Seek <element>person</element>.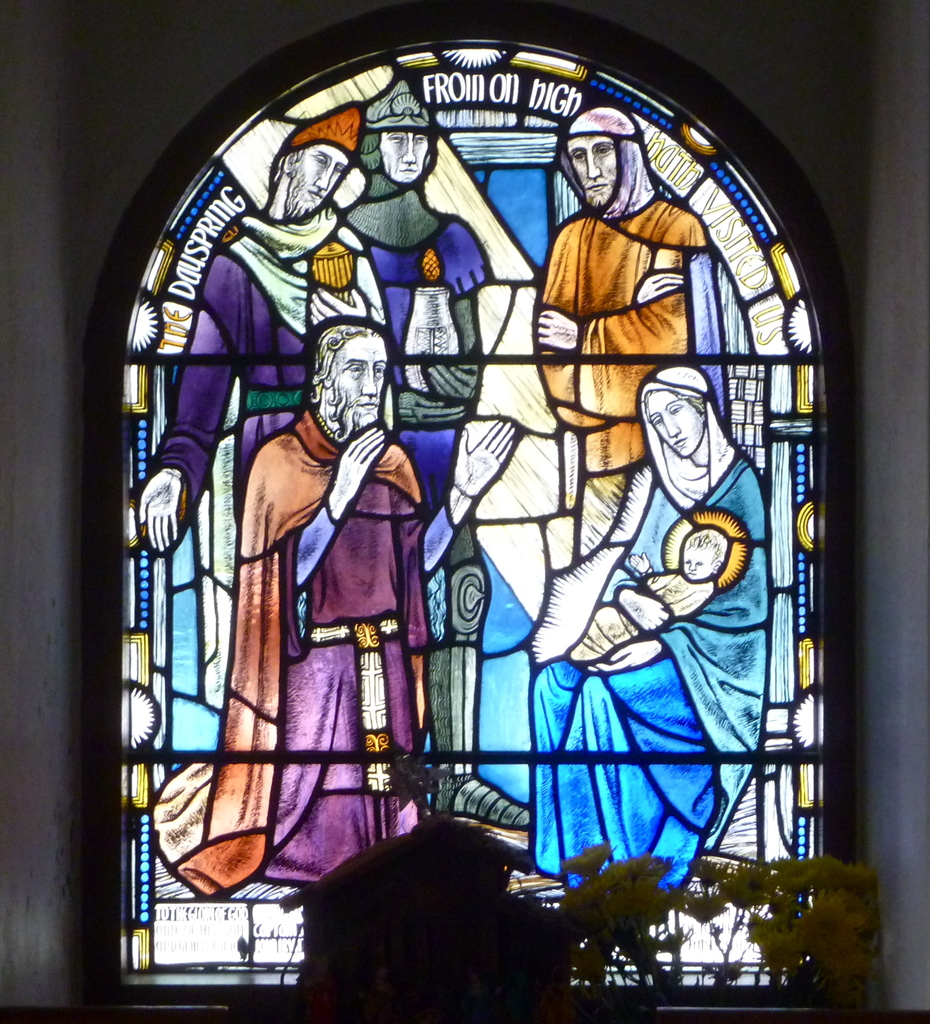
(159,317,521,889).
